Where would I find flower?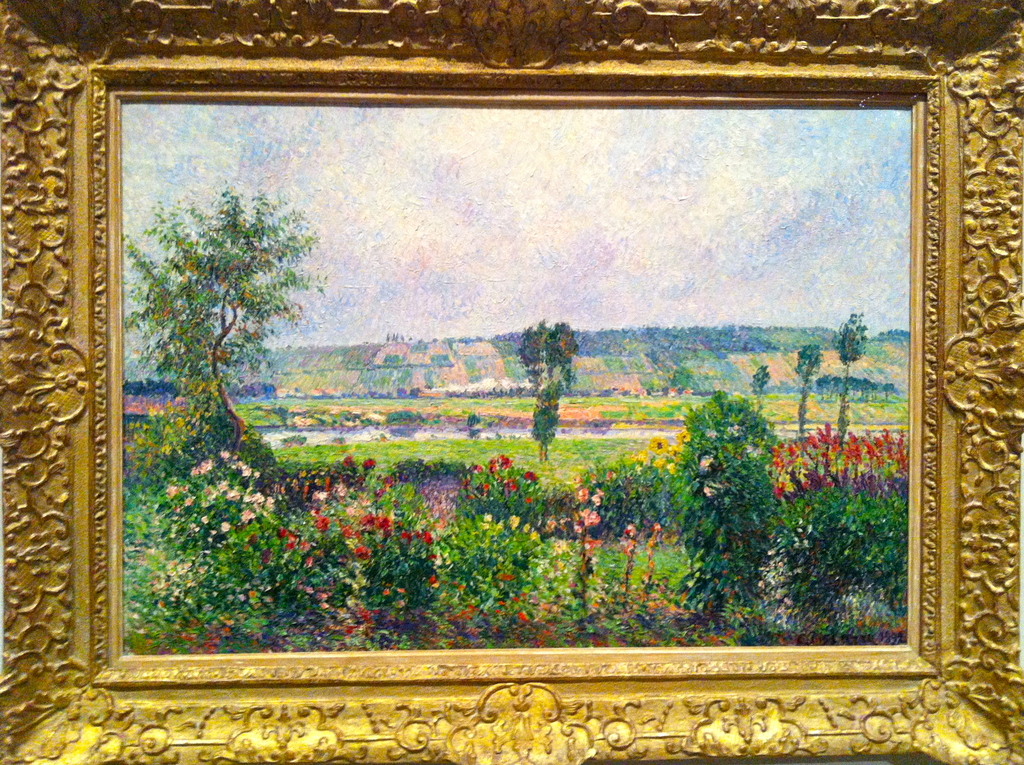
At {"left": 506, "top": 515, "right": 521, "bottom": 531}.
